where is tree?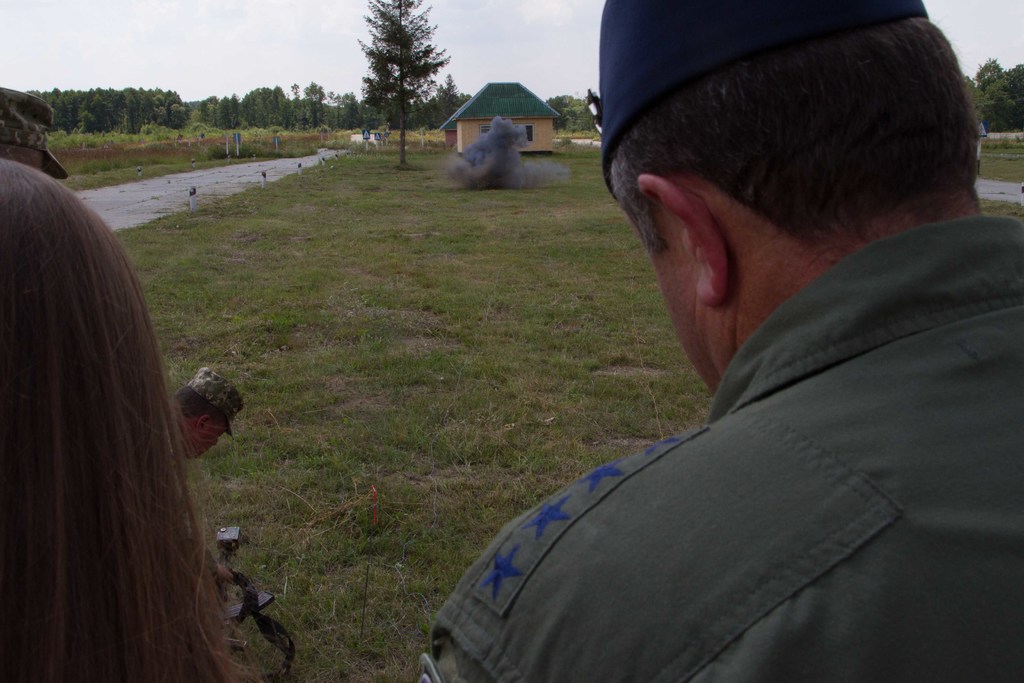
left=544, top=89, right=594, bottom=133.
